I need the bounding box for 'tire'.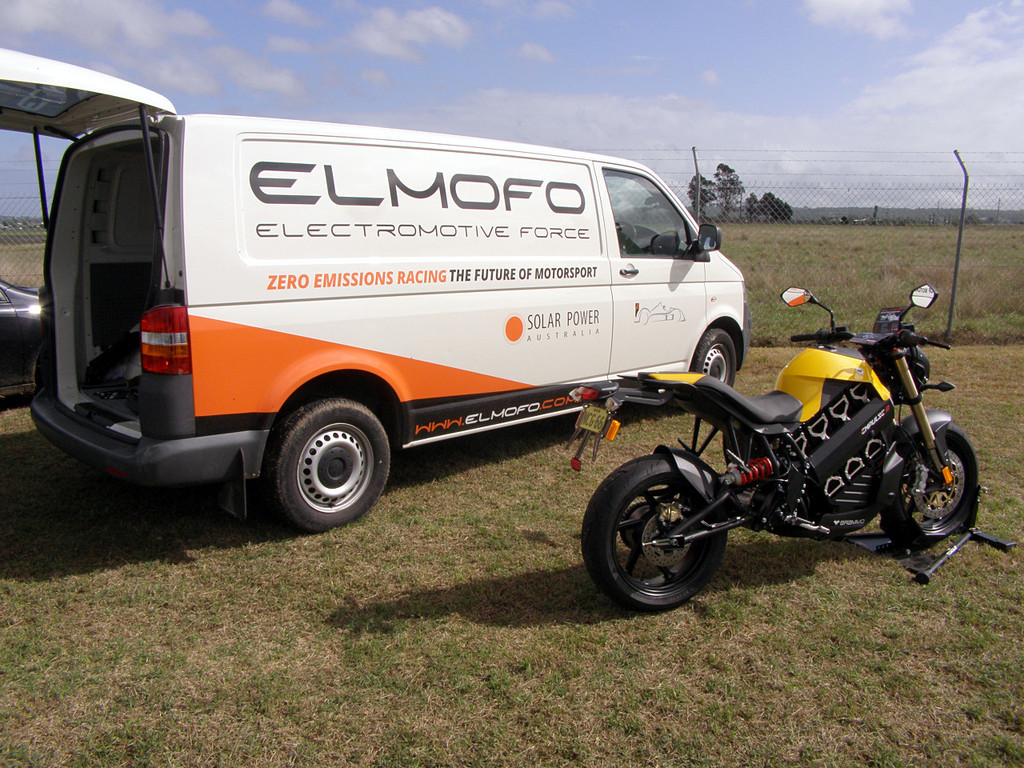
Here it is: x1=881, y1=418, x2=979, y2=549.
